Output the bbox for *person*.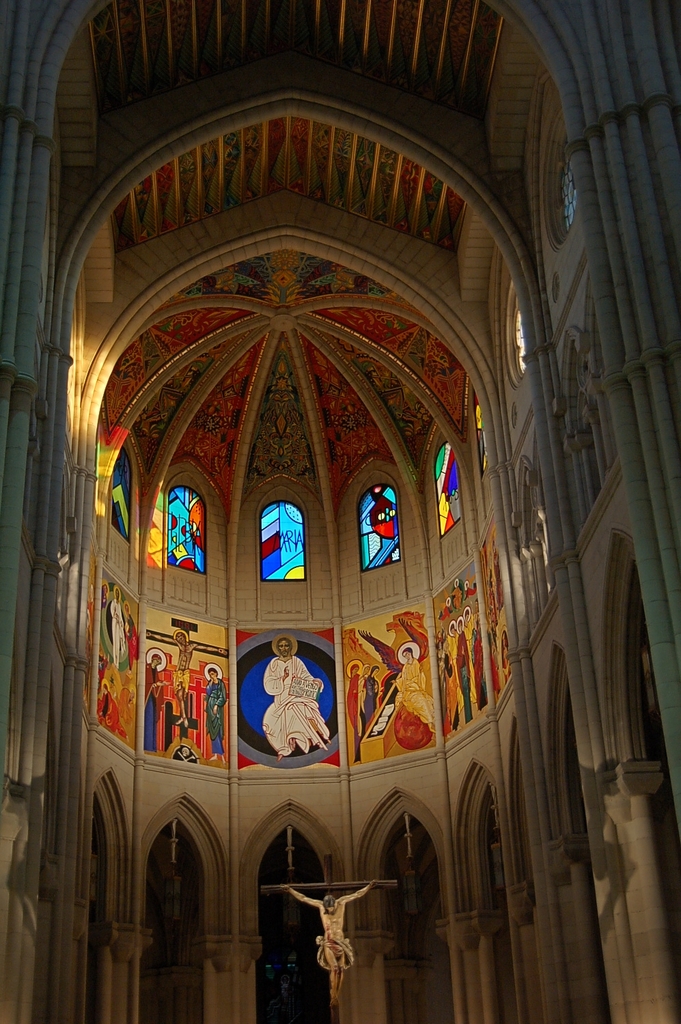
<region>137, 646, 170, 756</region>.
